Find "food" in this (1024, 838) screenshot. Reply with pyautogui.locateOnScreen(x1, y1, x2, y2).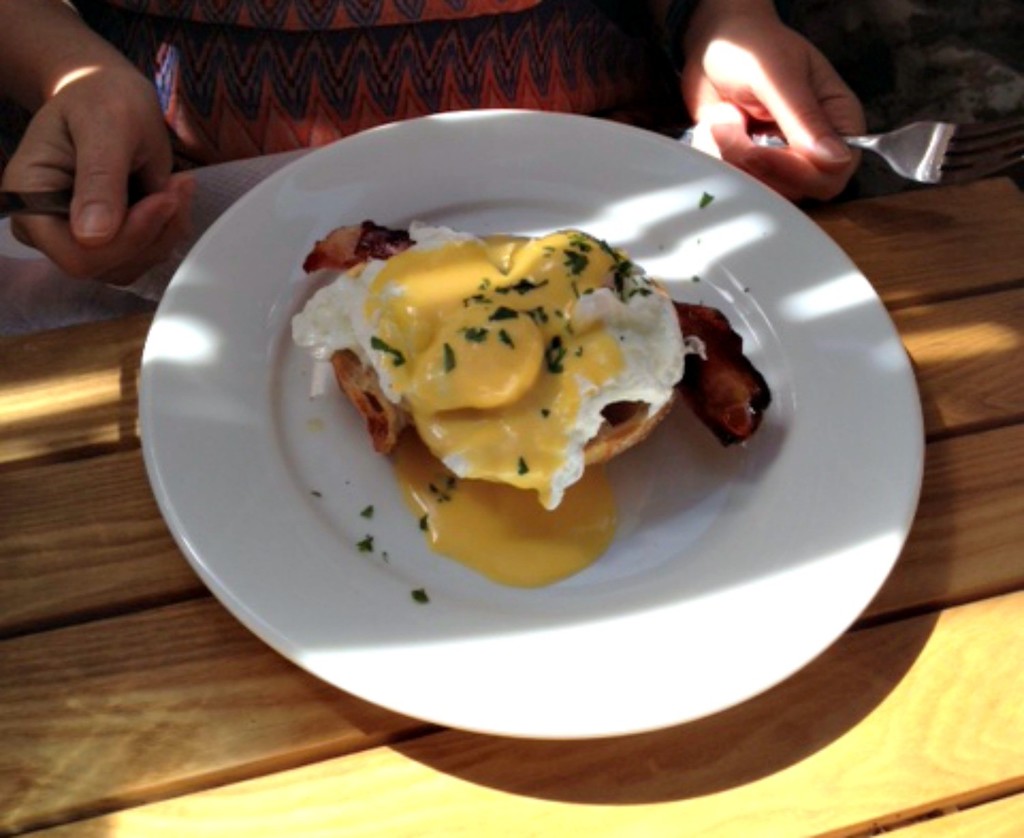
pyautogui.locateOnScreen(310, 212, 716, 517).
